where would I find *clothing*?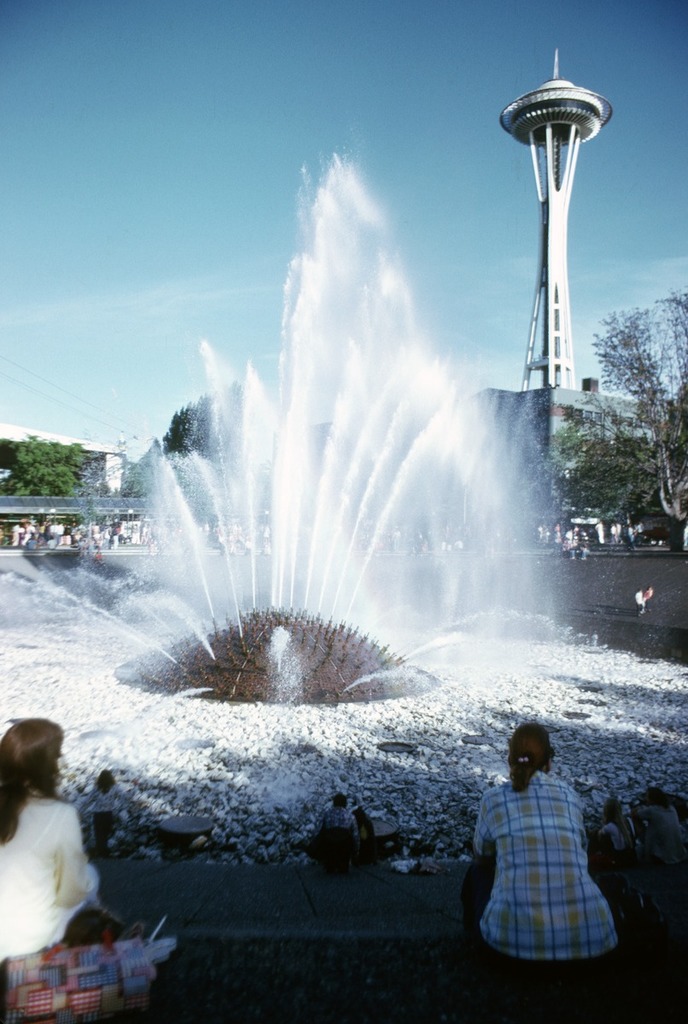
At x1=469 y1=742 x2=626 y2=959.
